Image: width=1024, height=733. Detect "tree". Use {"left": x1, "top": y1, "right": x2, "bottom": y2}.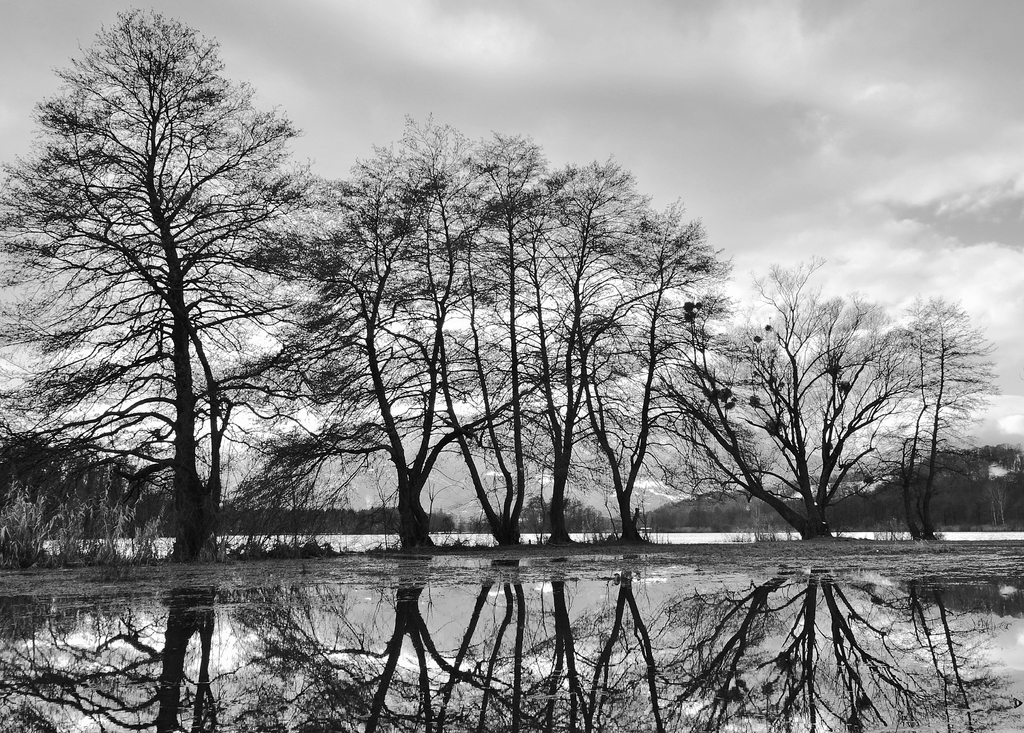
{"left": 678, "top": 250, "right": 893, "bottom": 560}.
